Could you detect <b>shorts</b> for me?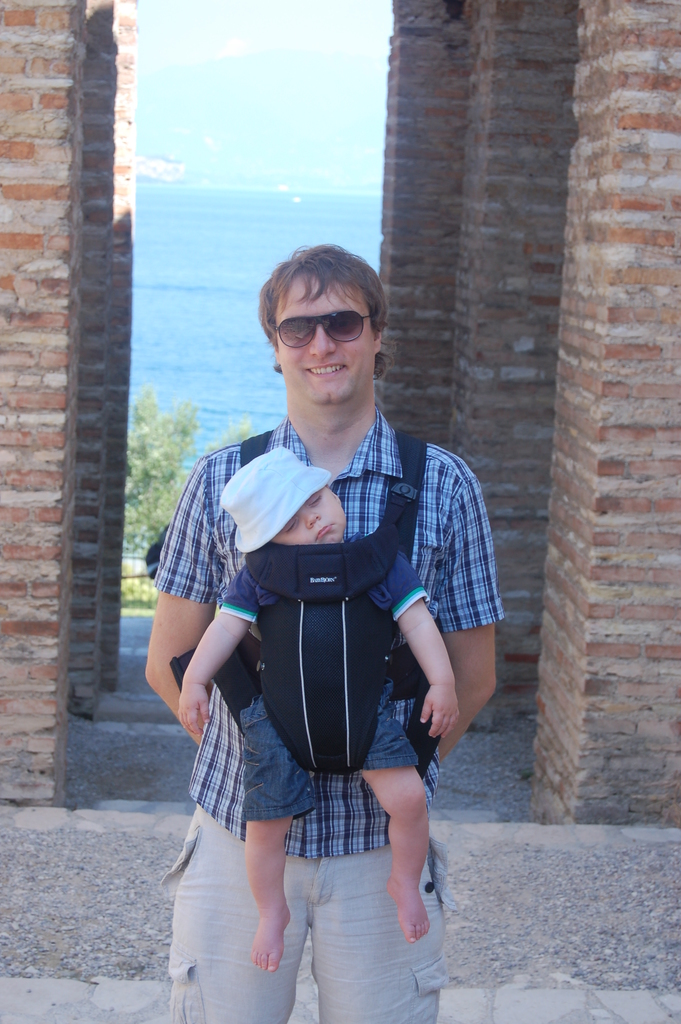
Detection result: bbox(161, 802, 450, 1023).
